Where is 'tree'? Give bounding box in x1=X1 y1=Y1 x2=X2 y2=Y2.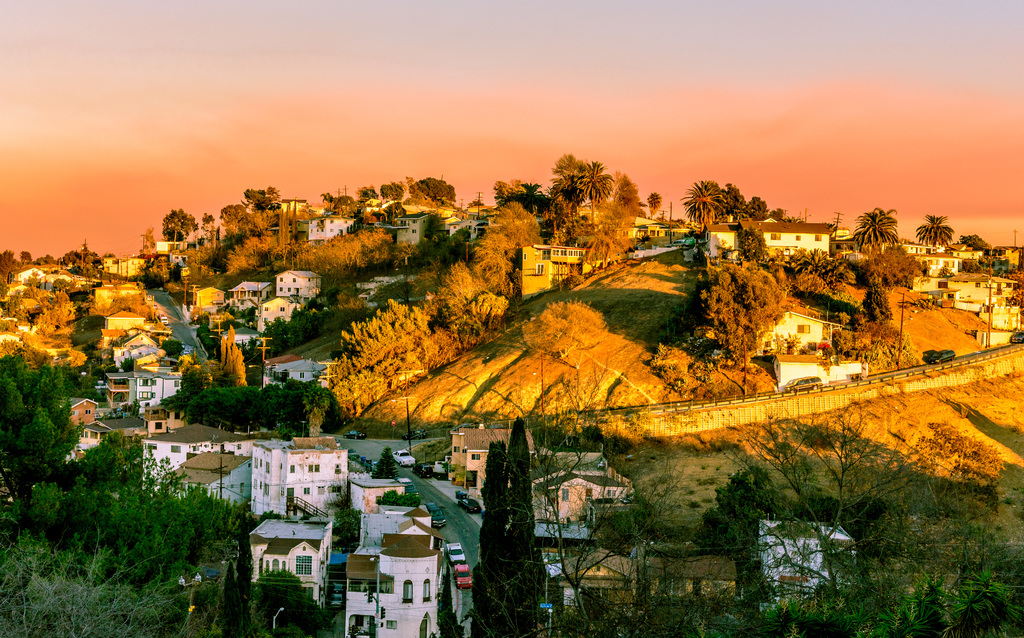
x1=371 y1=447 x2=404 y2=481.
